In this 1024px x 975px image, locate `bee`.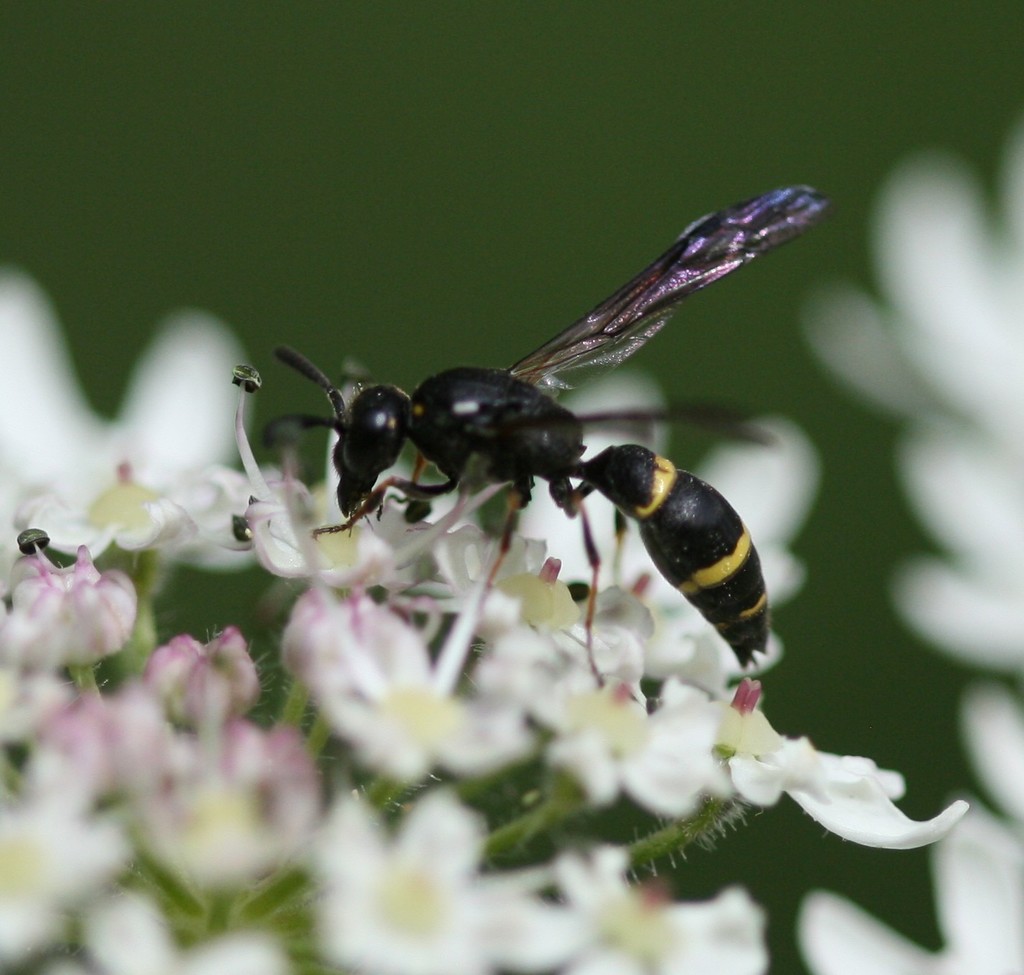
Bounding box: <box>260,233,827,733</box>.
